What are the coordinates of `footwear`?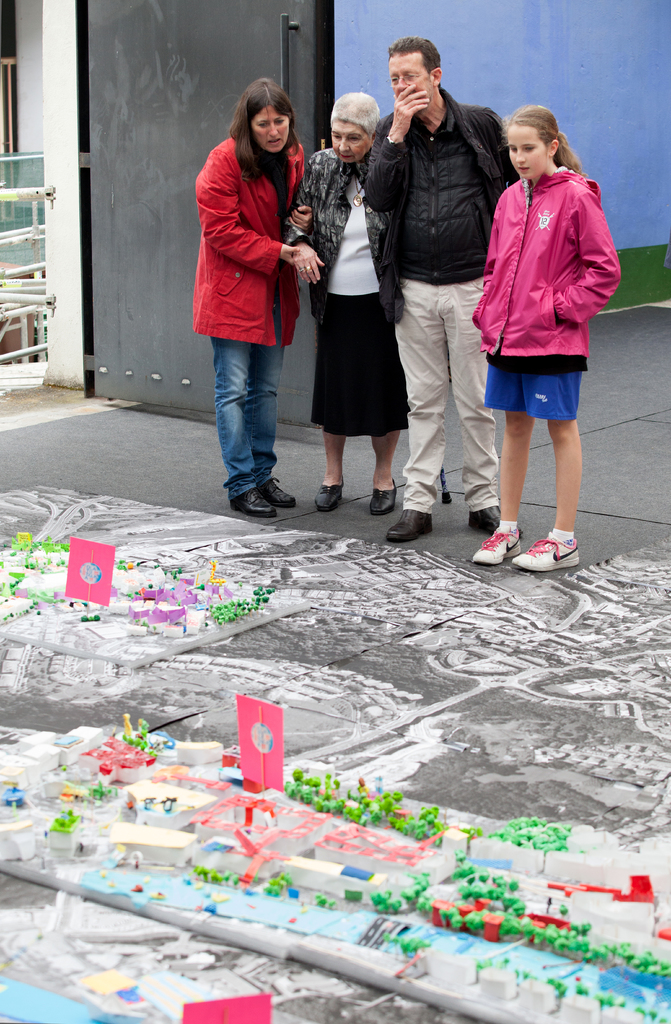
<bbox>472, 505, 521, 533</bbox>.
